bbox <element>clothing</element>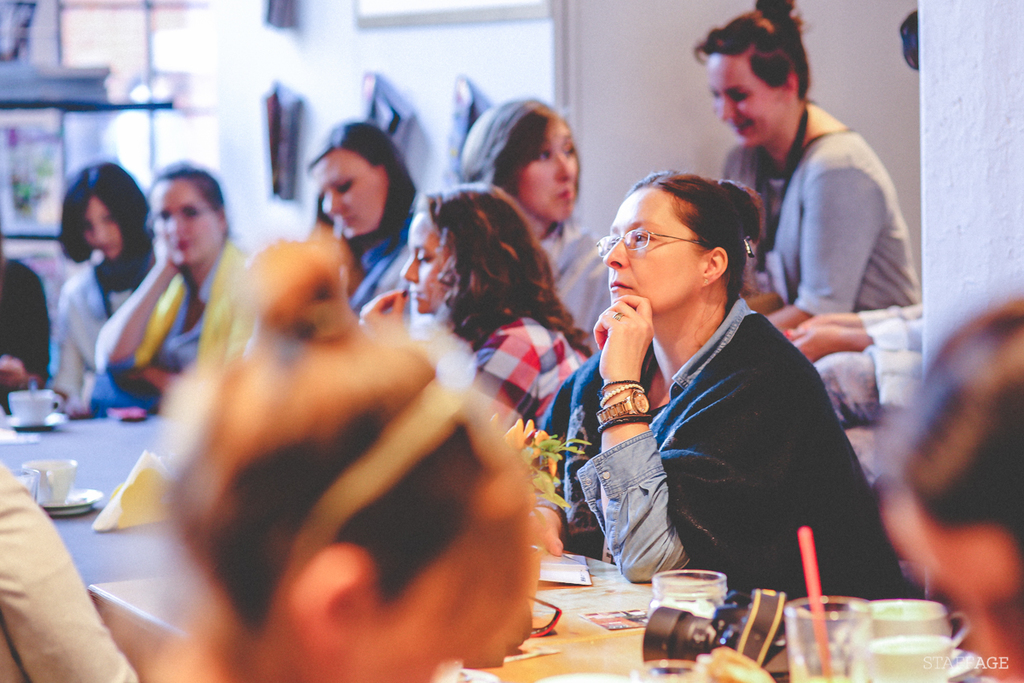
0/255/52/407
